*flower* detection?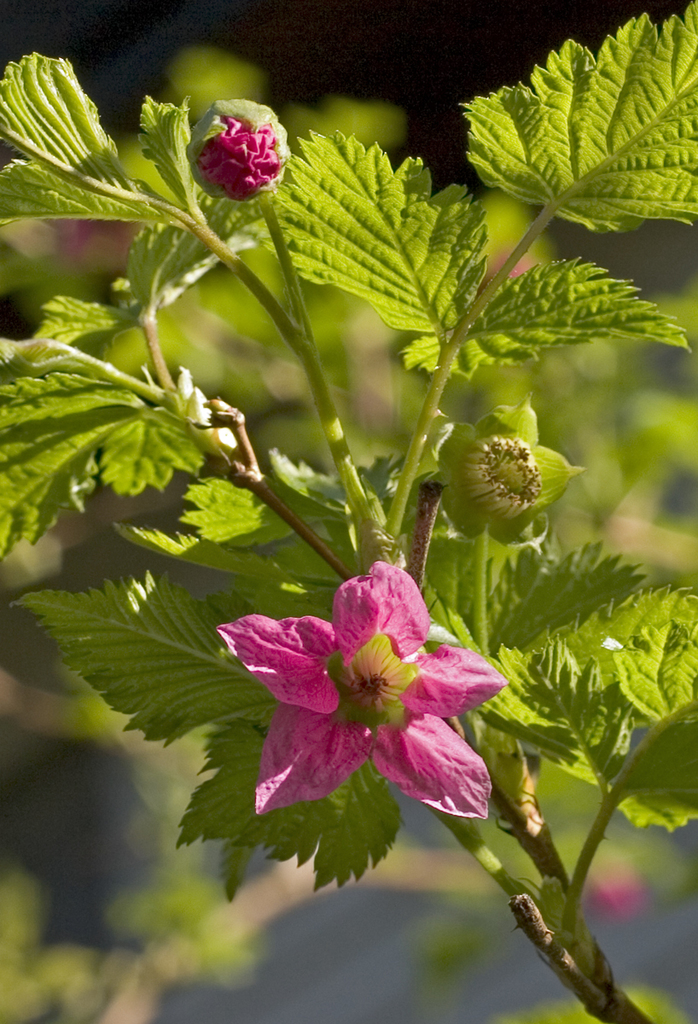
box(200, 549, 512, 826)
